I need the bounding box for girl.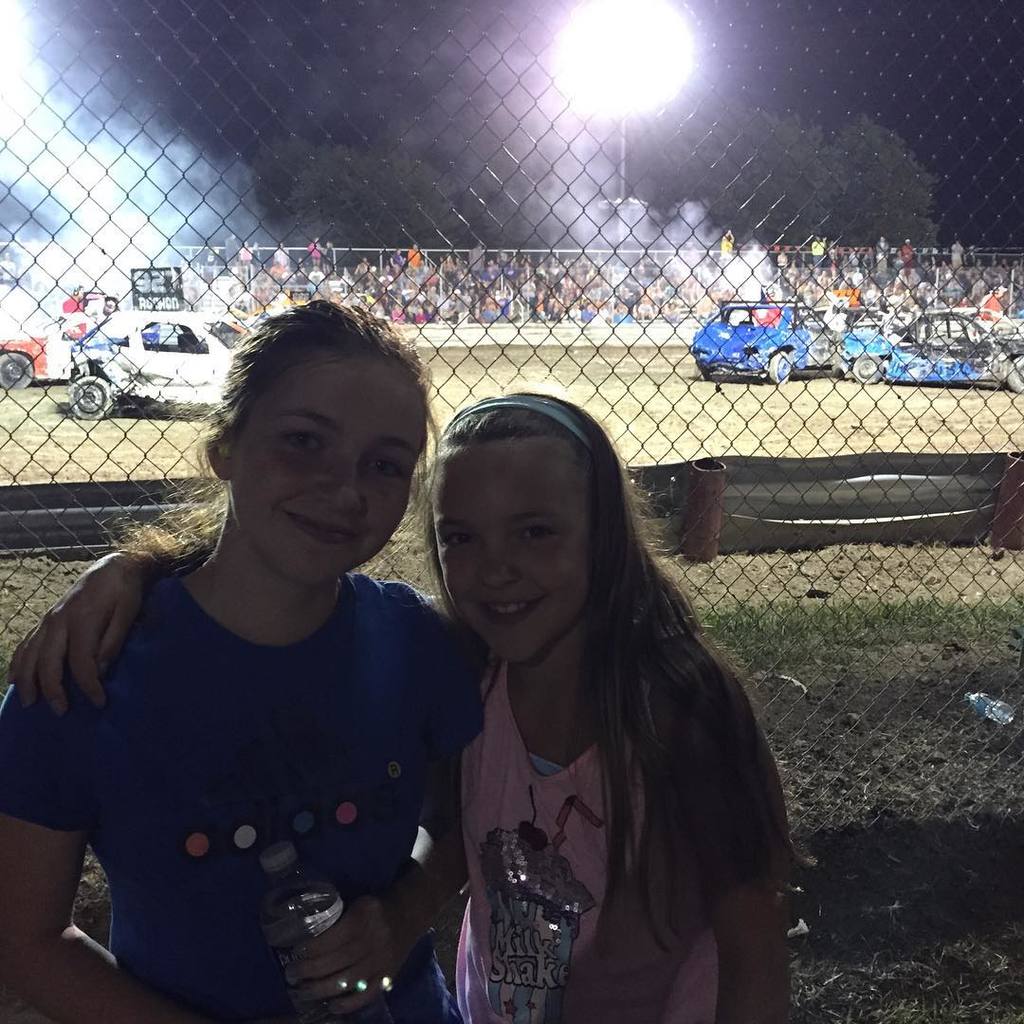
Here it is: rect(0, 301, 487, 1017).
